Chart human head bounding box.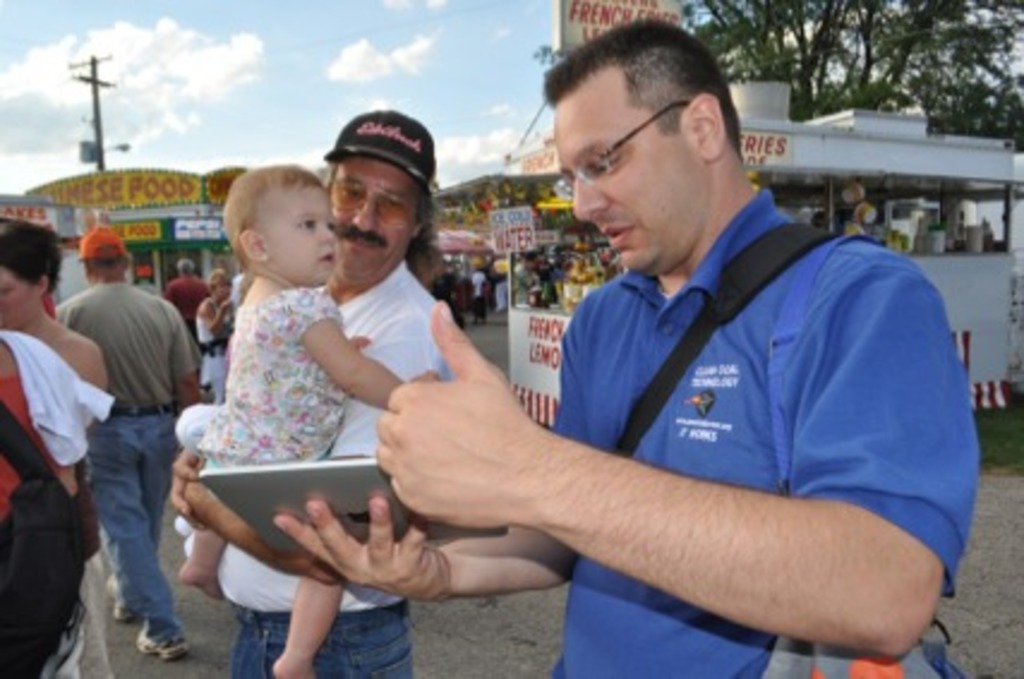
Charted: 204, 271, 235, 302.
